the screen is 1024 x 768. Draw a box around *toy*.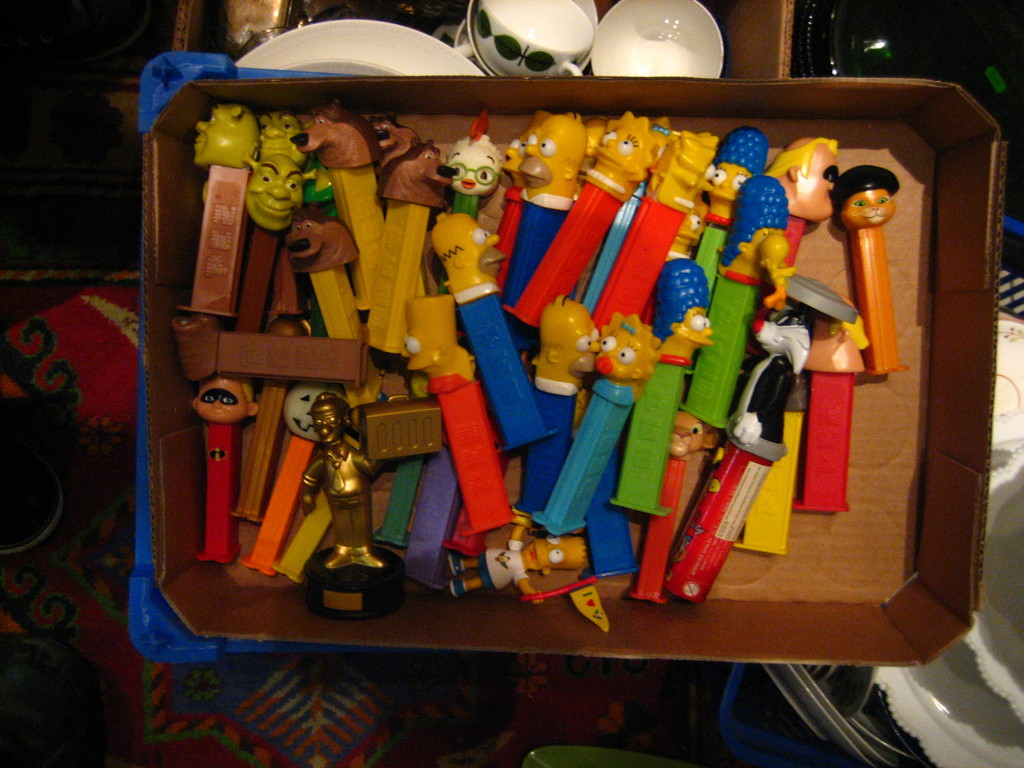
{"x1": 360, "y1": 142, "x2": 455, "y2": 362}.
